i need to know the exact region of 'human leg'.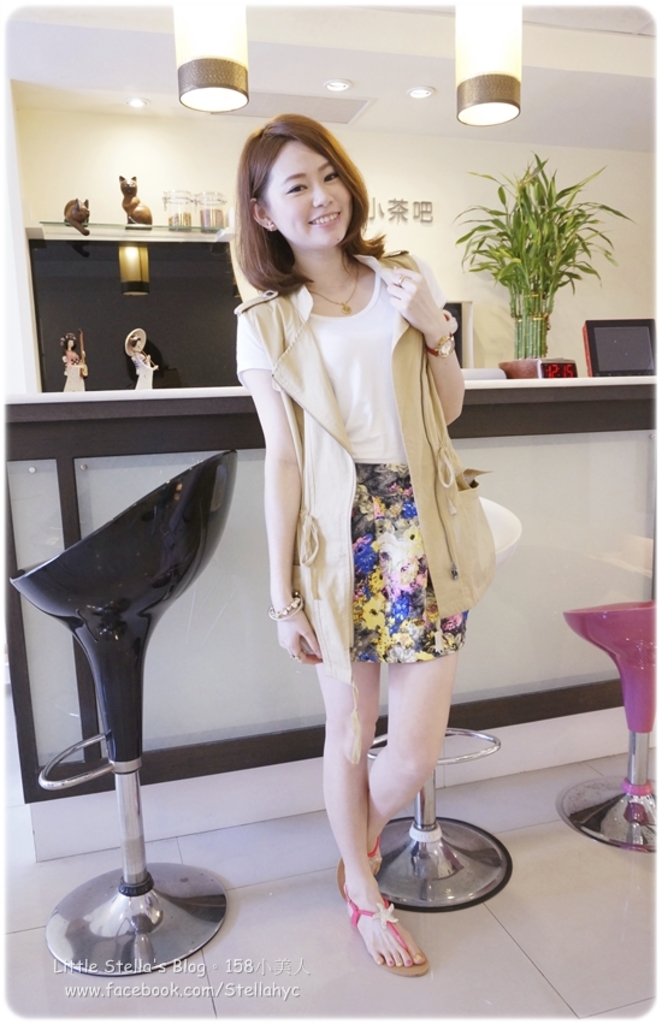
Region: select_region(305, 470, 432, 988).
